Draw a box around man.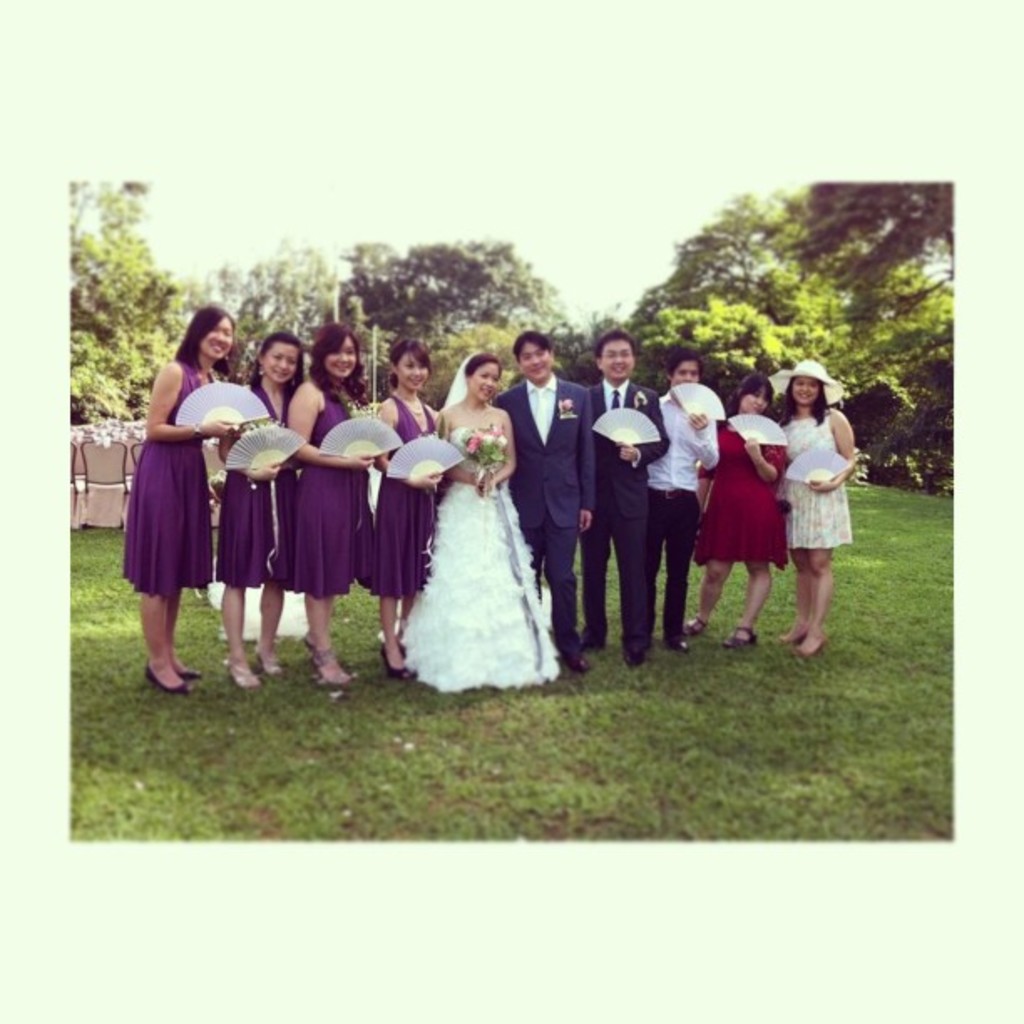
(x1=584, y1=328, x2=673, y2=668).
